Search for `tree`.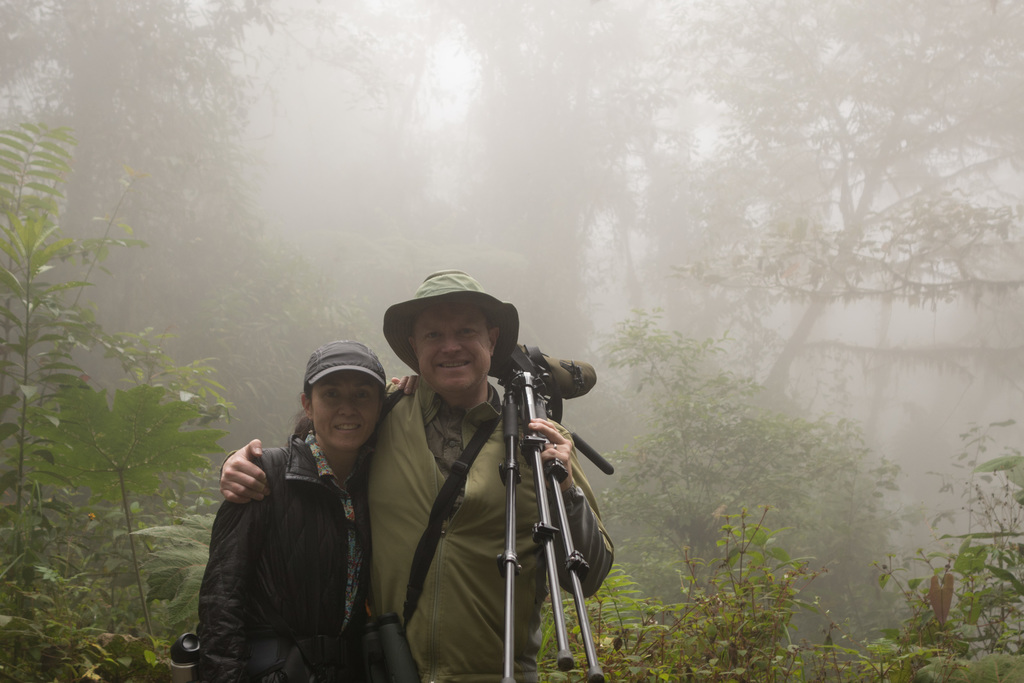
Found at [x1=673, y1=0, x2=1023, y2=416].
